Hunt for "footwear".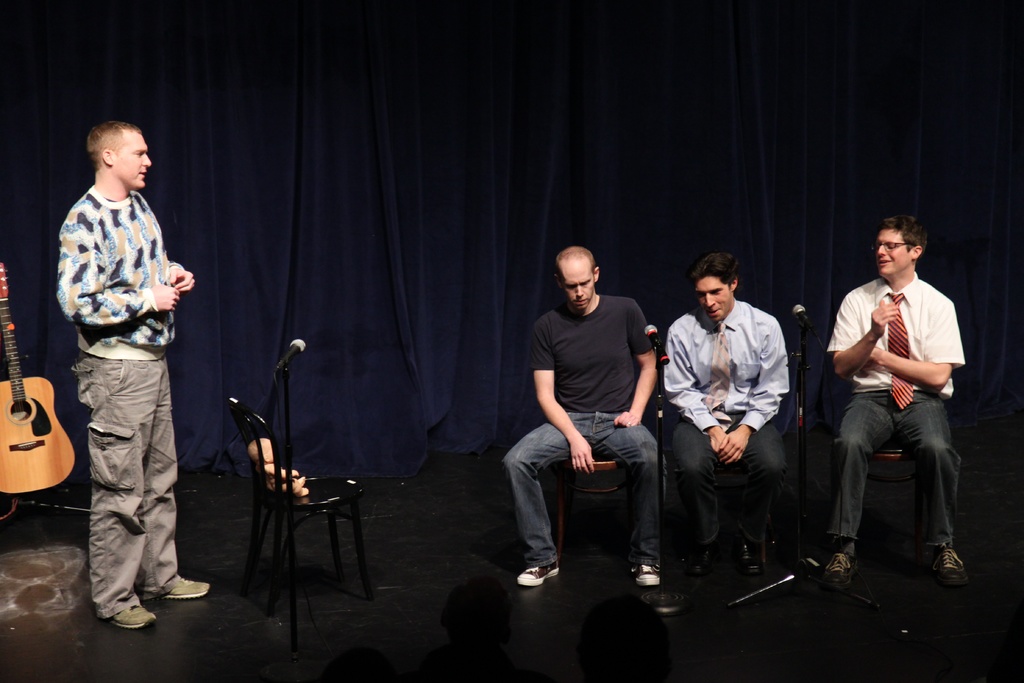
Hunted down at box=[629, 562, 658, 587].
